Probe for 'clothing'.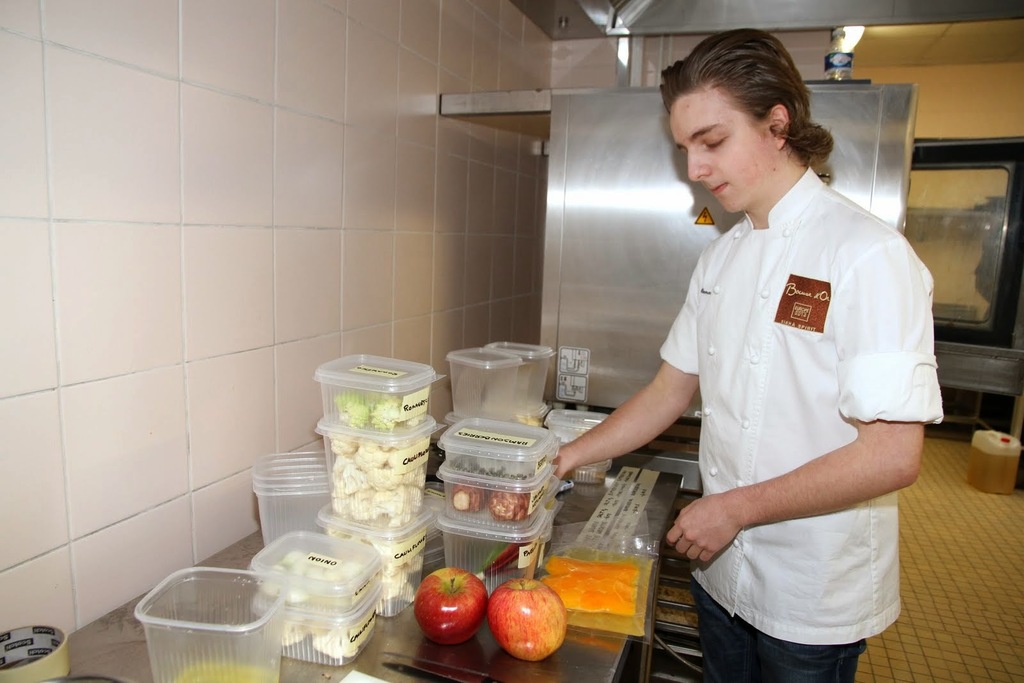
Probe result: <box>655,129,931,661</box>.
